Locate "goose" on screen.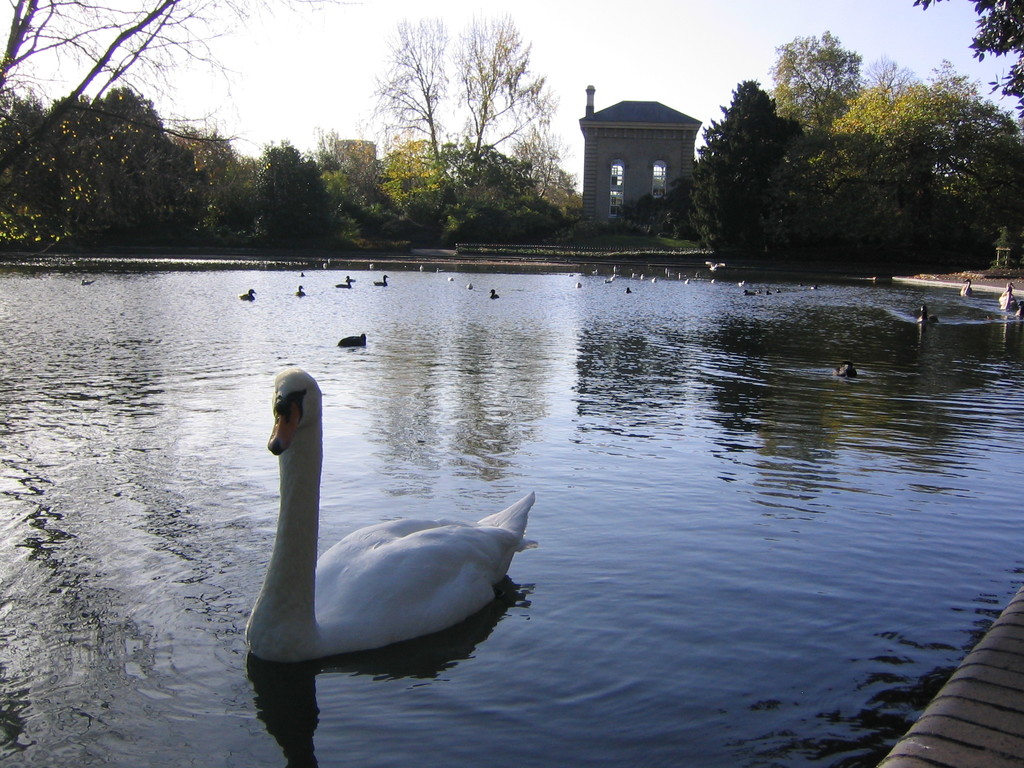
On screen at BBox(916, 301, 939, 329).
